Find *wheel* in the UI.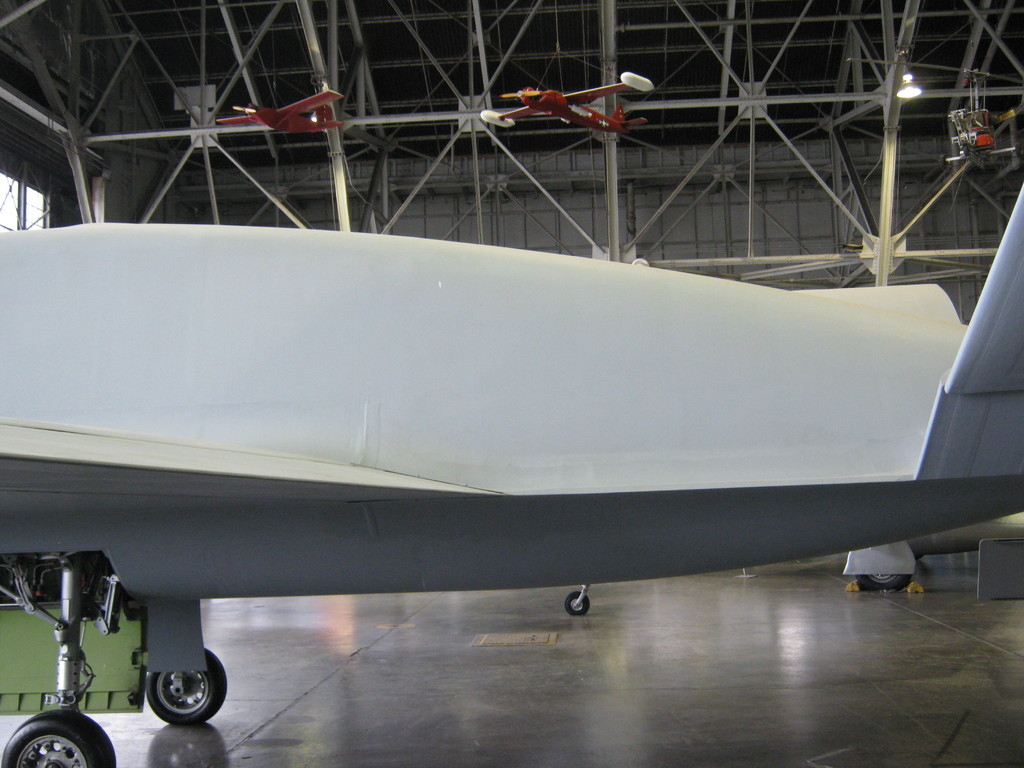
UI element at bbox=(148, 659, 222, 748).
